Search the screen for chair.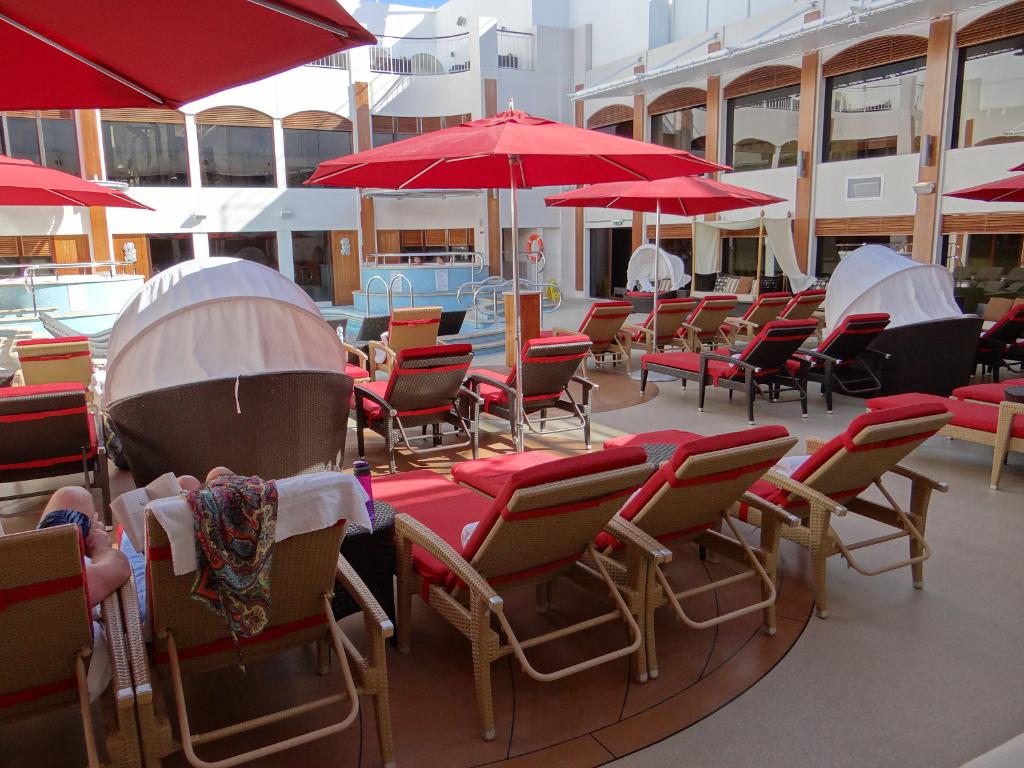
Found at box=[970, 299, 1023, 386].
